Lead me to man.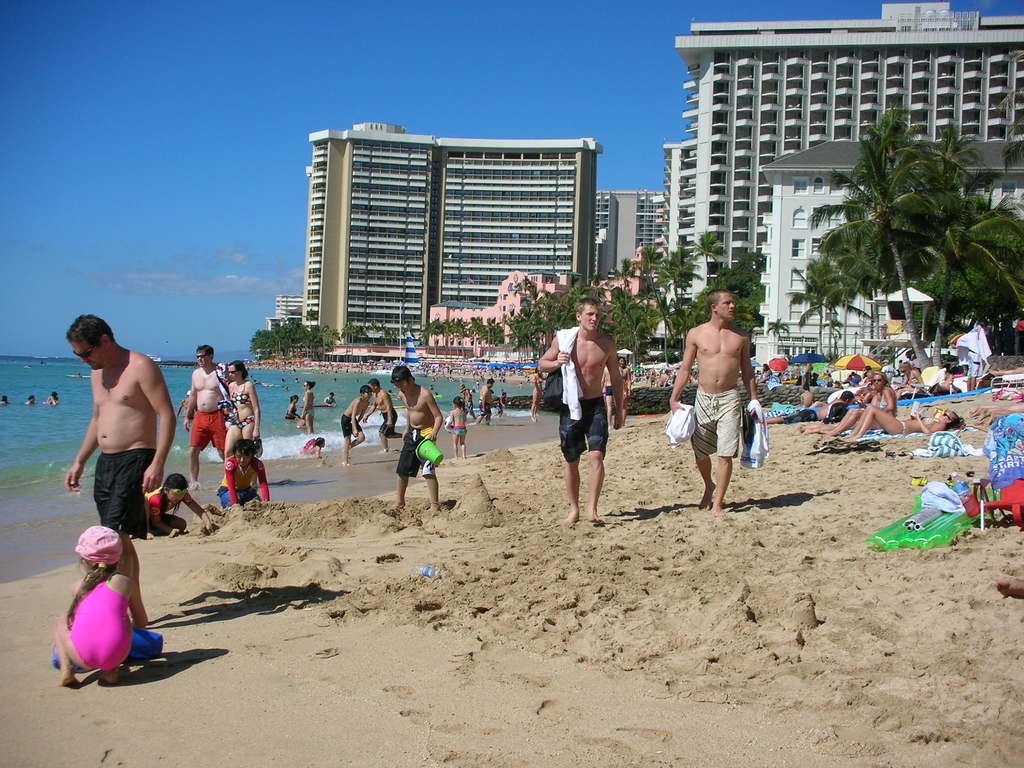
Lead to (181, 345, 228, 495).
